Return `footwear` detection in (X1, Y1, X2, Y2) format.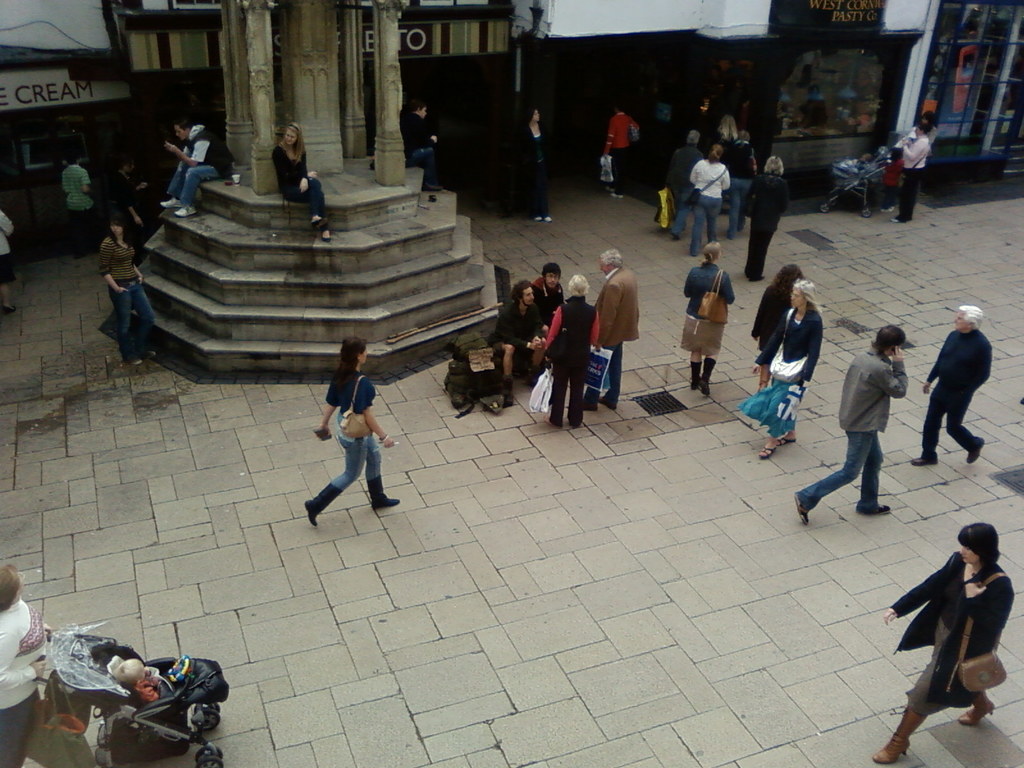
(525, 362, 541, 388).
